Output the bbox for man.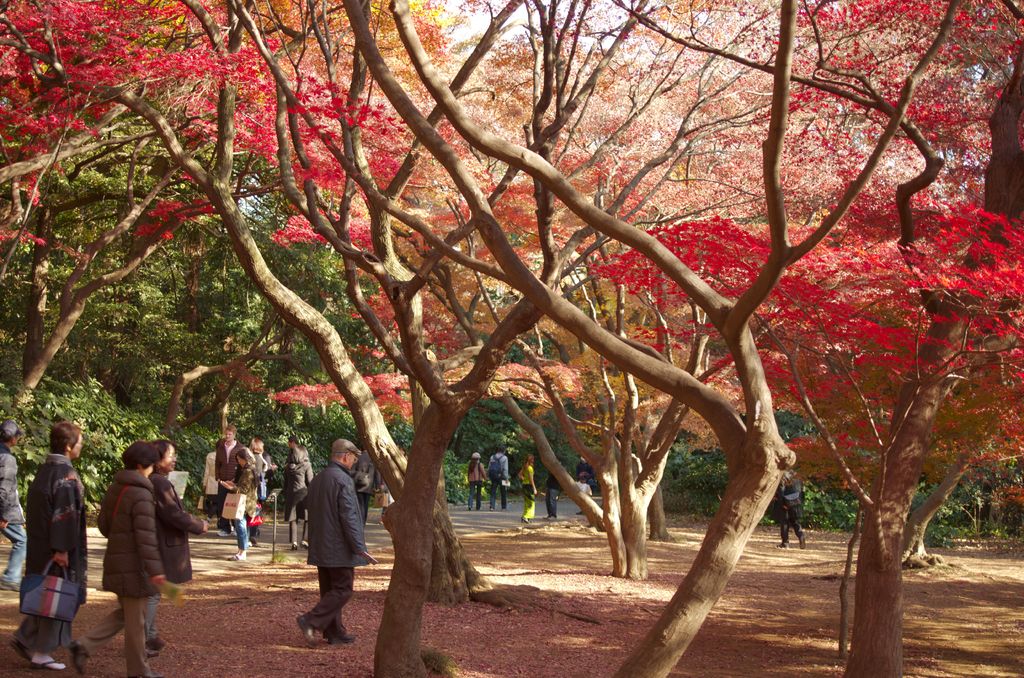
BBox(572, 452, 601, 516).
